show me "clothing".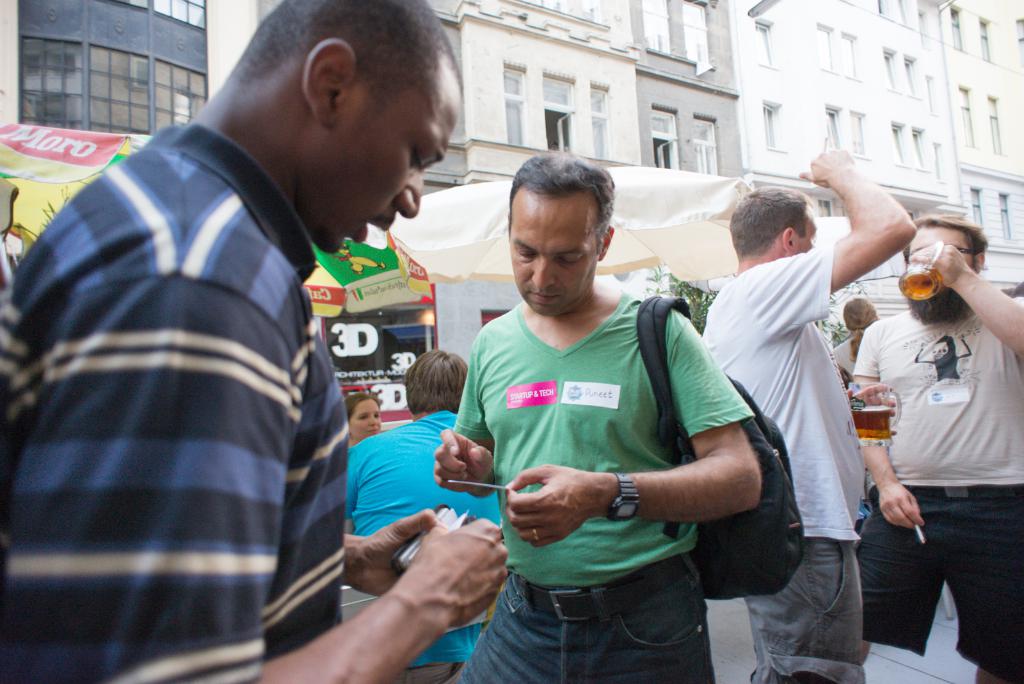
"clothing" is here: [0, 127, 344, 683].
